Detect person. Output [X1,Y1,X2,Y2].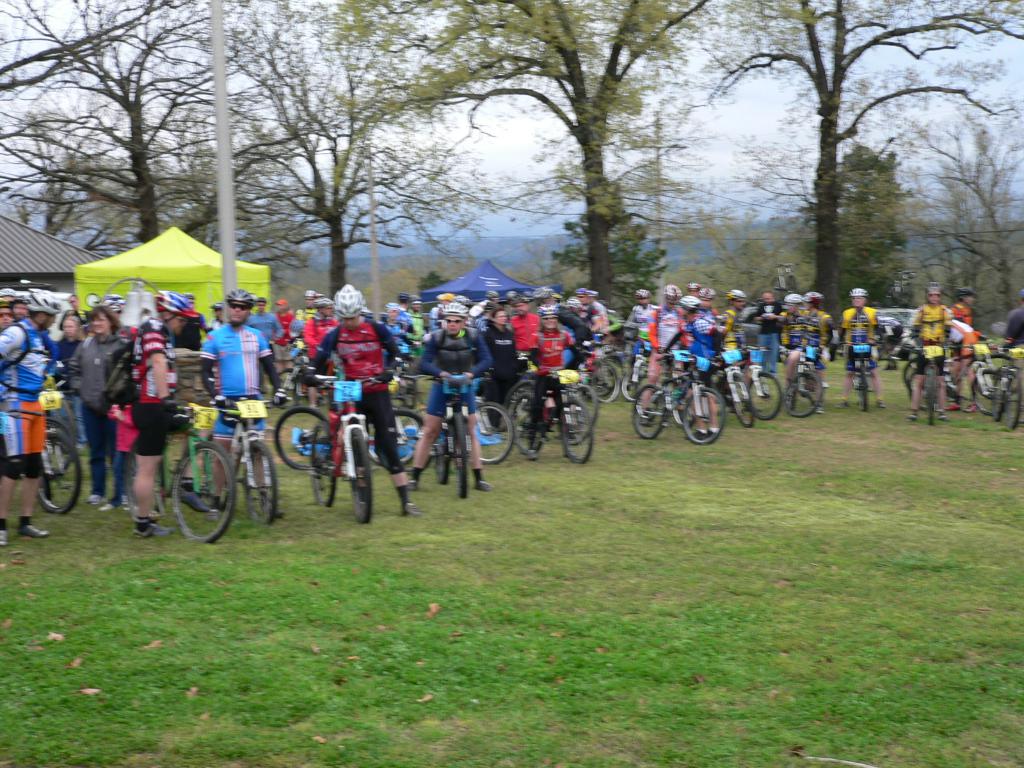
[803,291,838,411].
